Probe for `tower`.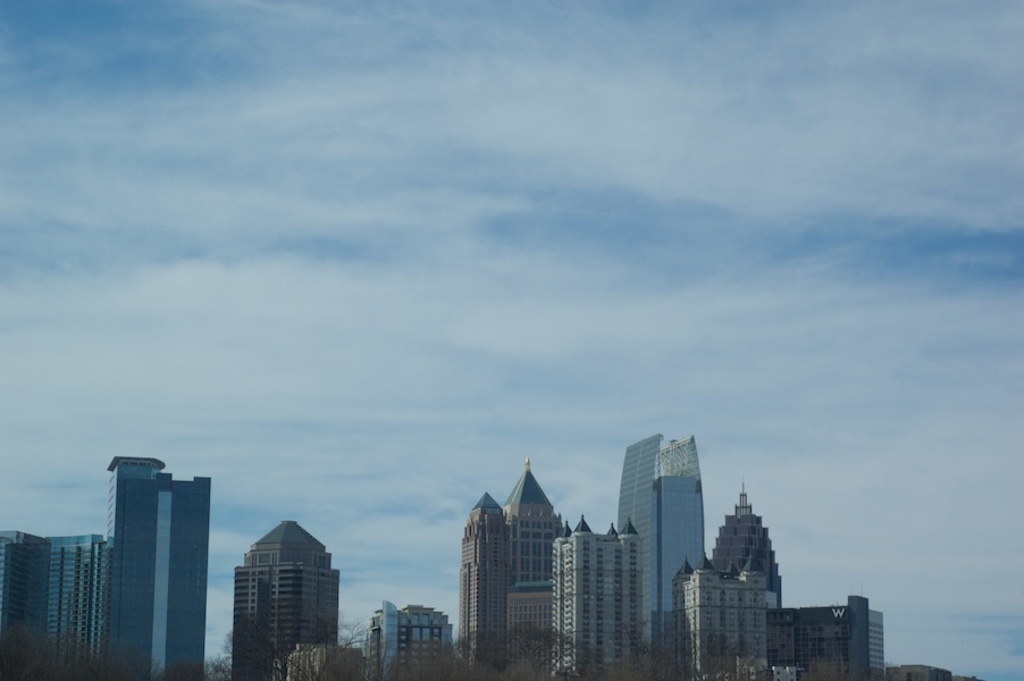
Probe result: left=679, top=562, right=771, bottom=680.
